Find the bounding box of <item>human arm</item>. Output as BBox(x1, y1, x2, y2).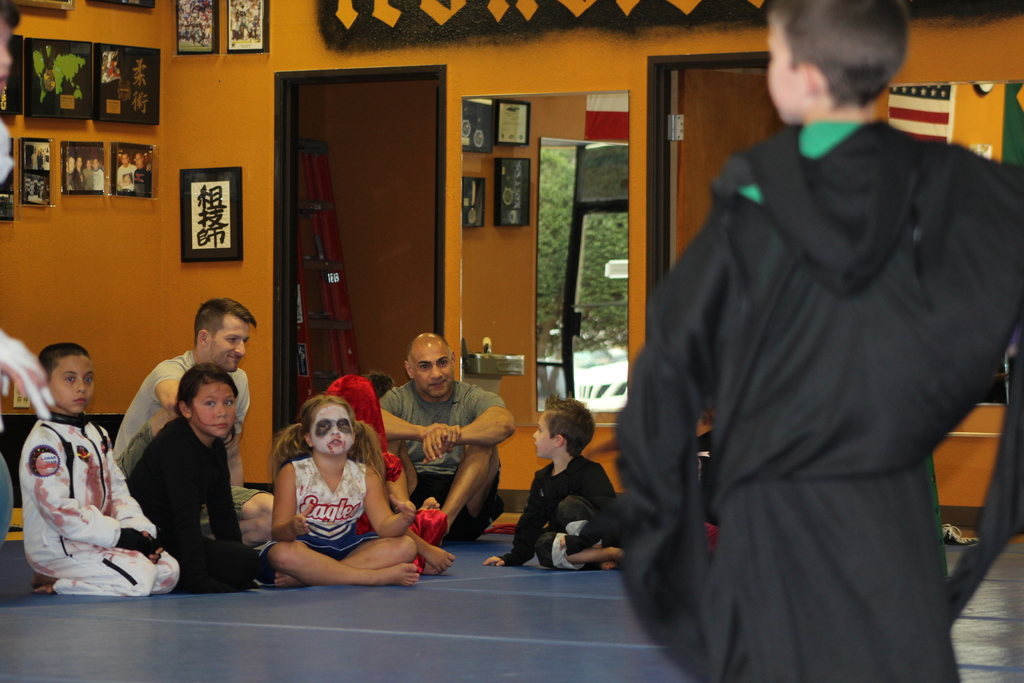
BBox(151, 359, 185, 407).
